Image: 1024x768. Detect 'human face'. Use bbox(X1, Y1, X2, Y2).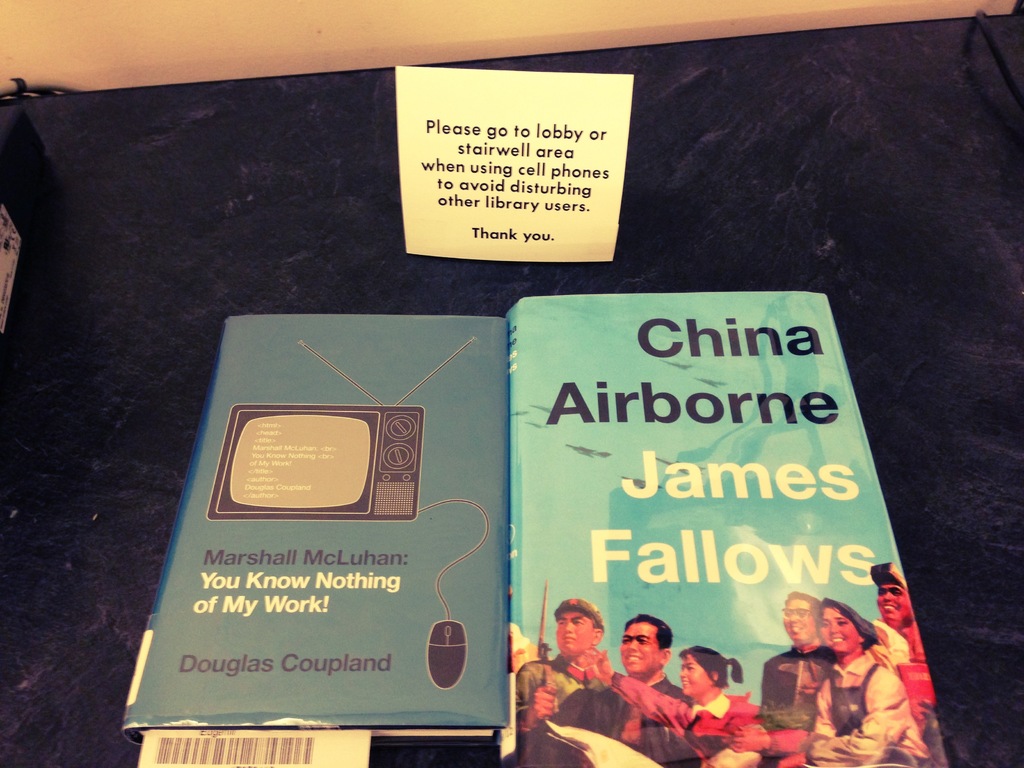
bbox(879, 586, 909, 623).
